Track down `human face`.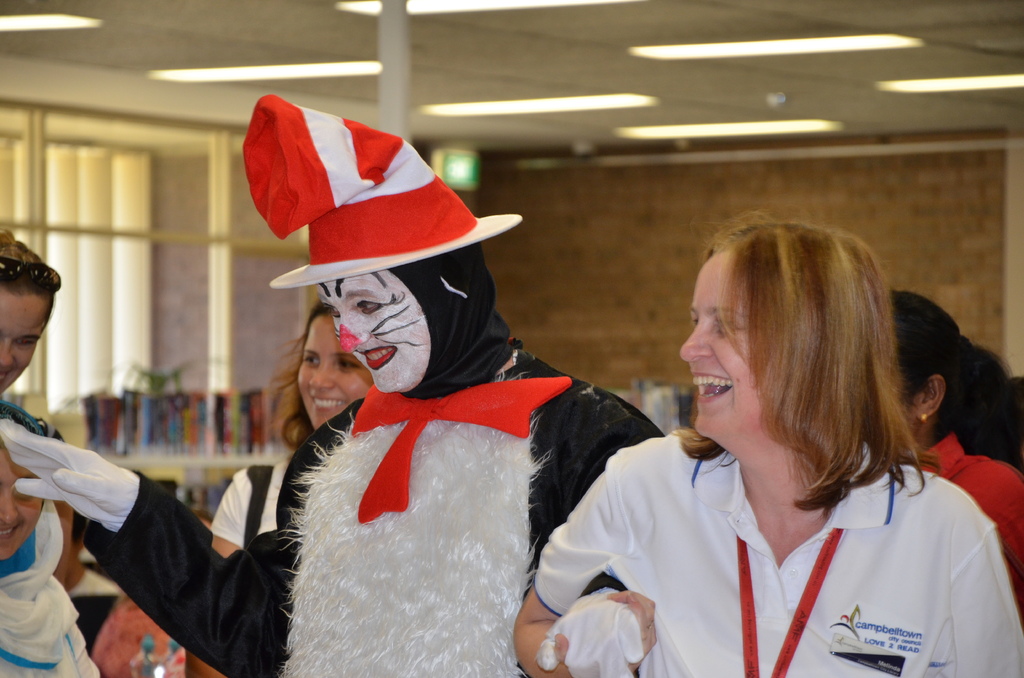
Tracked to box(321, 272, 435, 389).
